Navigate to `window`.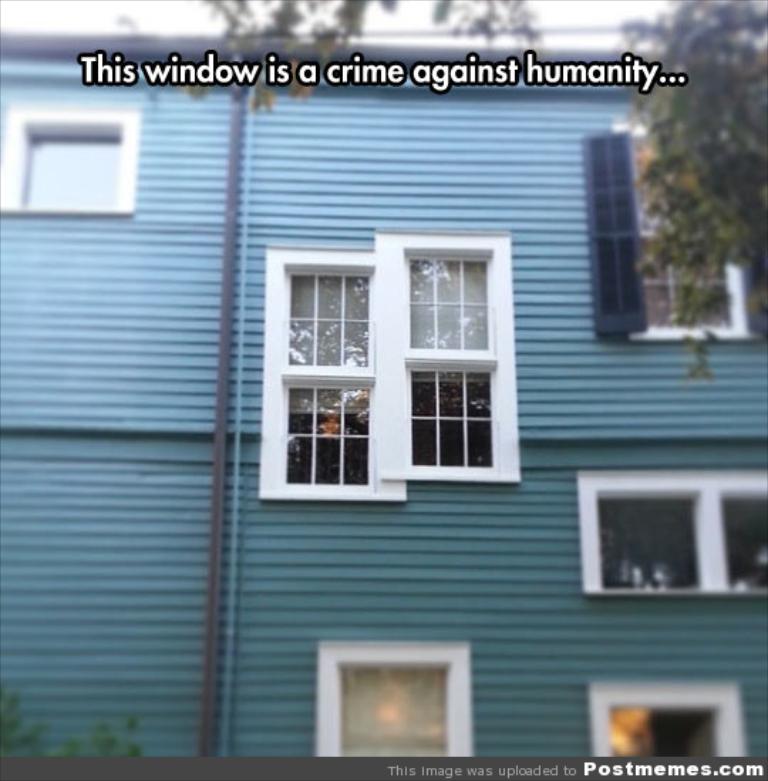
Navigation target: 590, 462, 738, 596.
